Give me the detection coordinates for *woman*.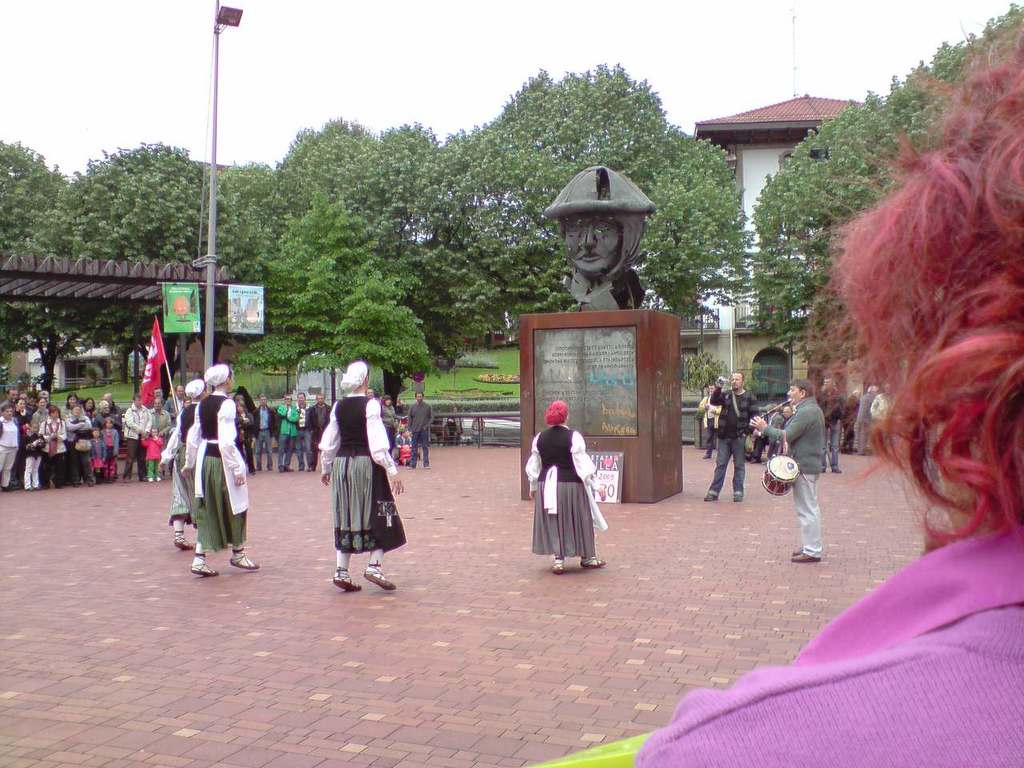
<box>380,394,398,444</box>.
